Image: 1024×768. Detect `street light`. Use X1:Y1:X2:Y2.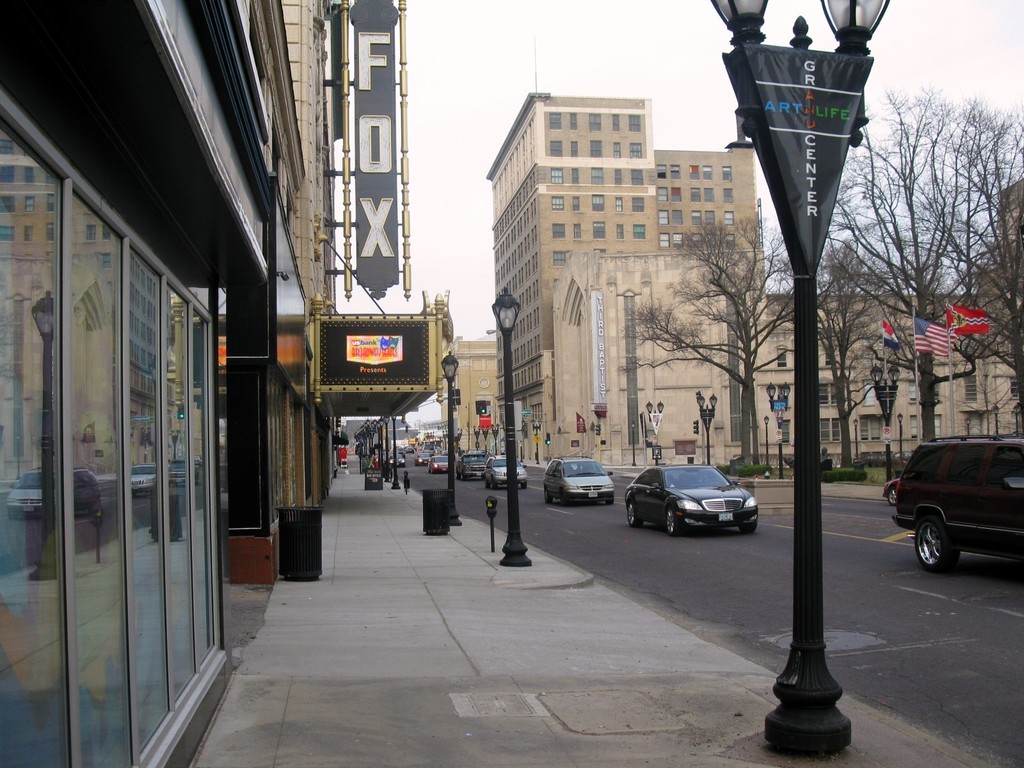
764:415:770:466.
